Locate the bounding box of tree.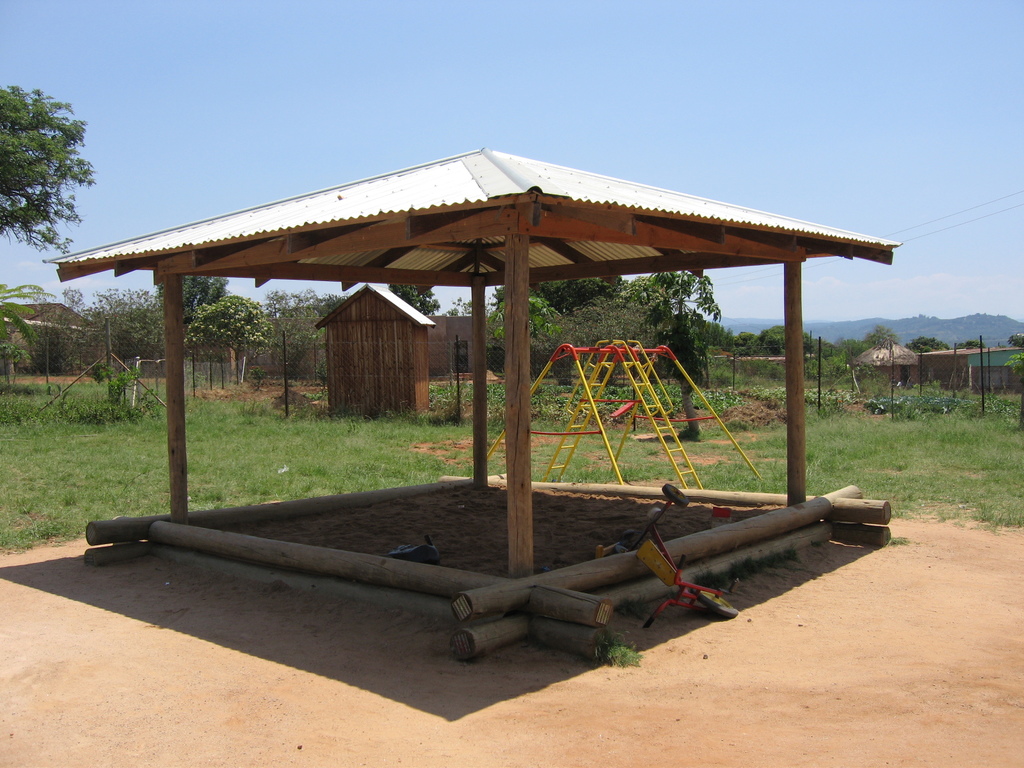
Bounding box: <box>961,340,982,348</box>.
